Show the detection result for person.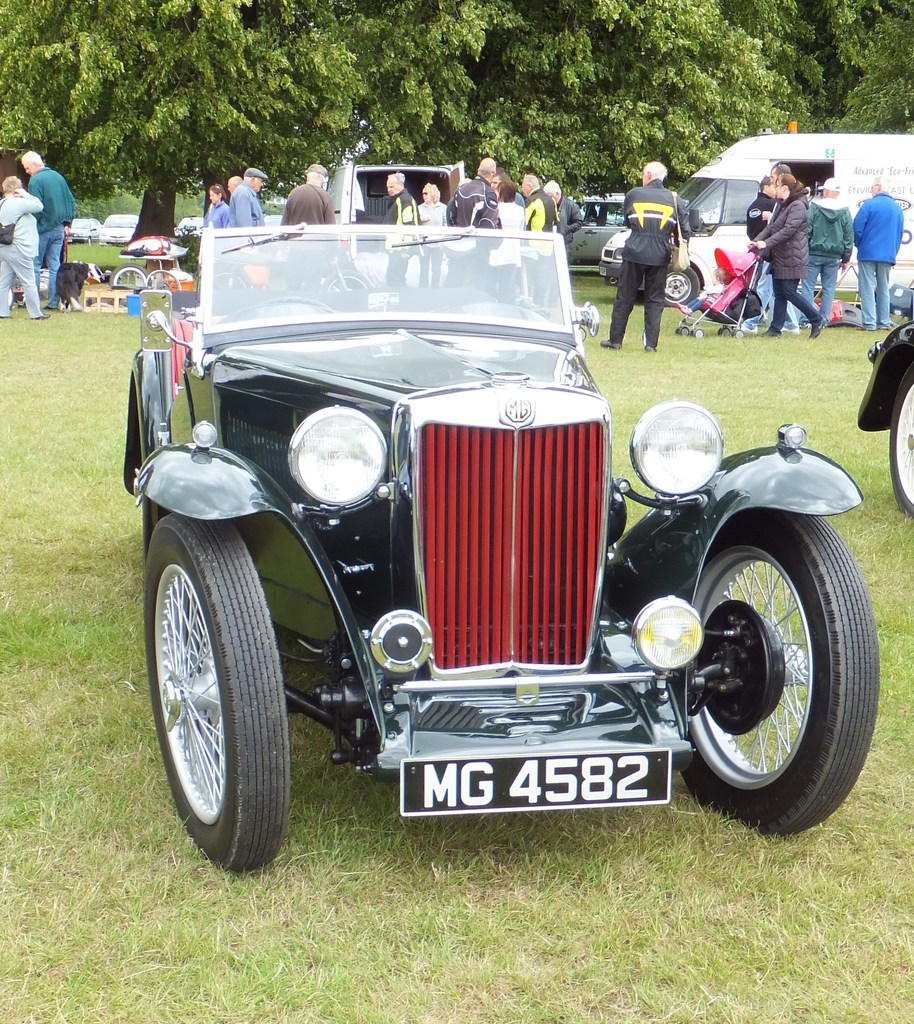
x1=0, y1=174, x2=52, y2=319.
